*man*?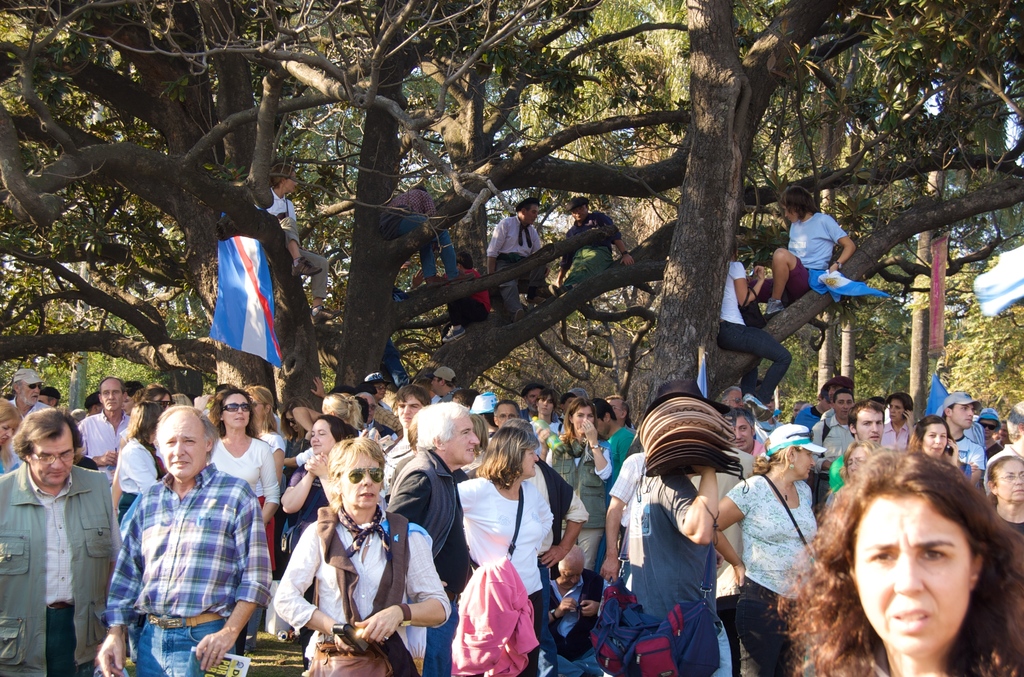
[812, 388, 855, 512]
